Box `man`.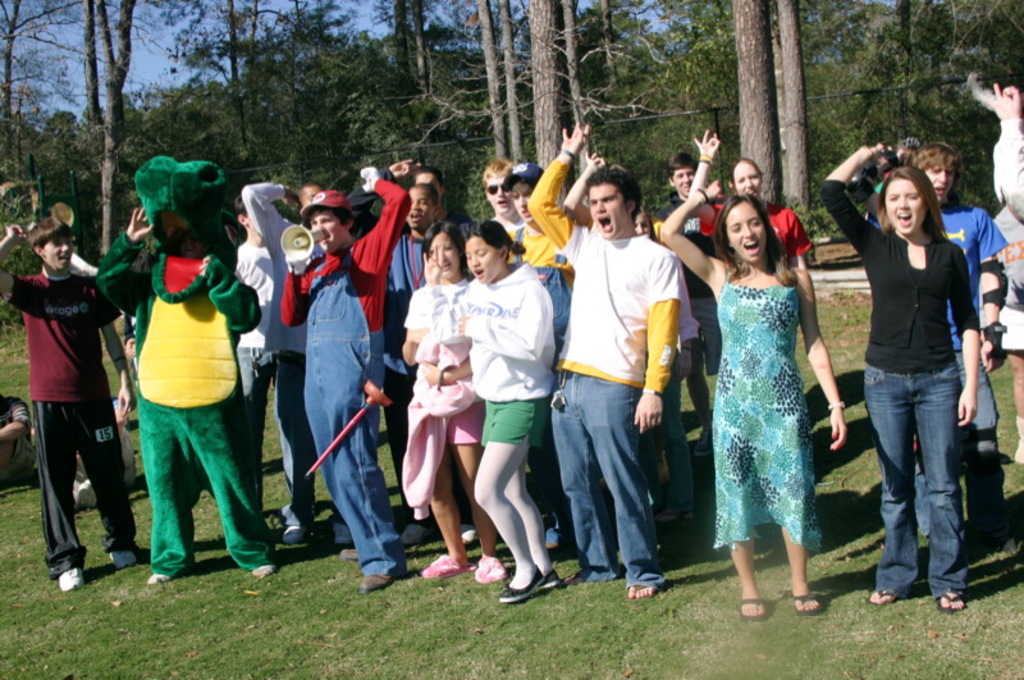
<region>239, 198, 298, 549</region>.
